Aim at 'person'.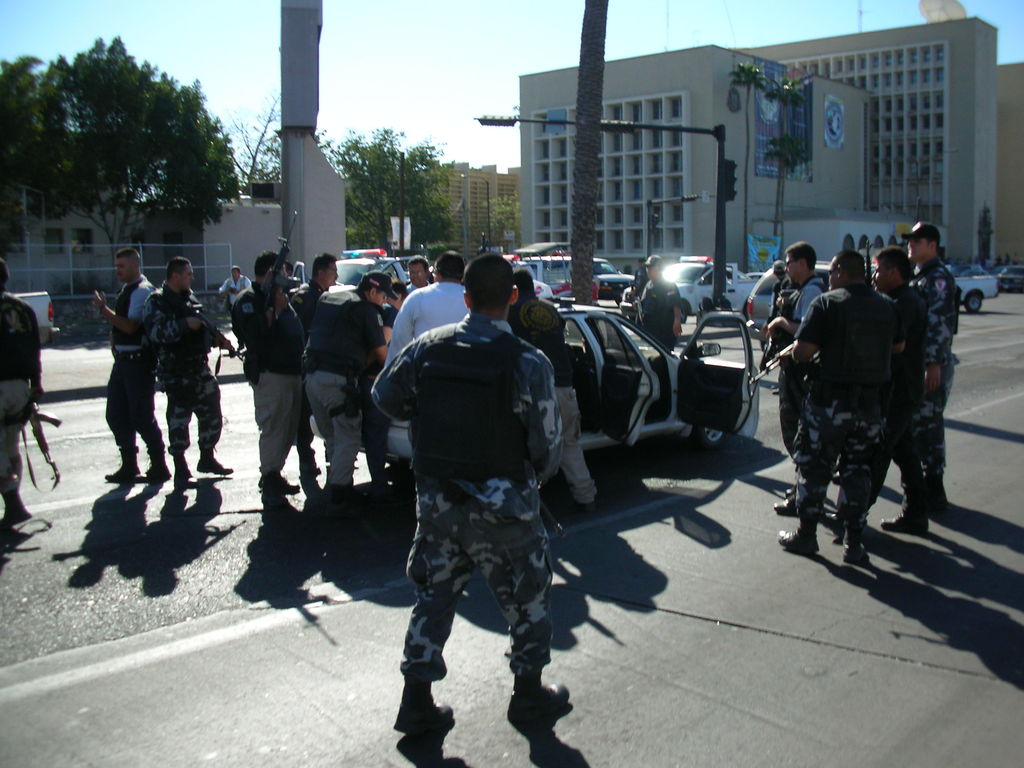
Aimed at 95,244,174,478.
